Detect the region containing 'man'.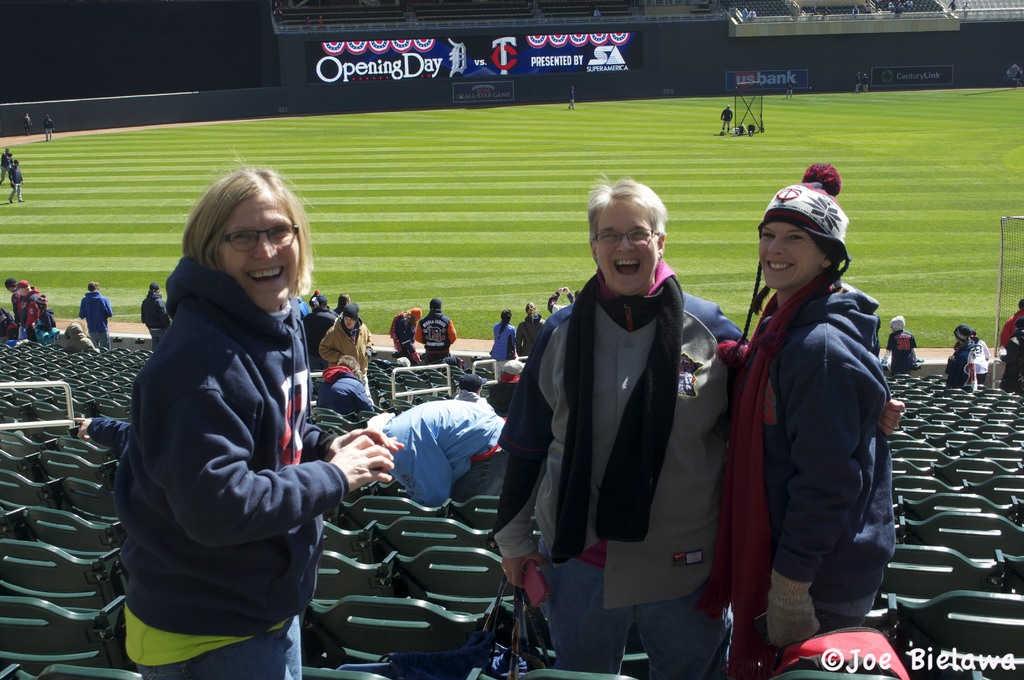
select_region(14, 279, 50, 336).
